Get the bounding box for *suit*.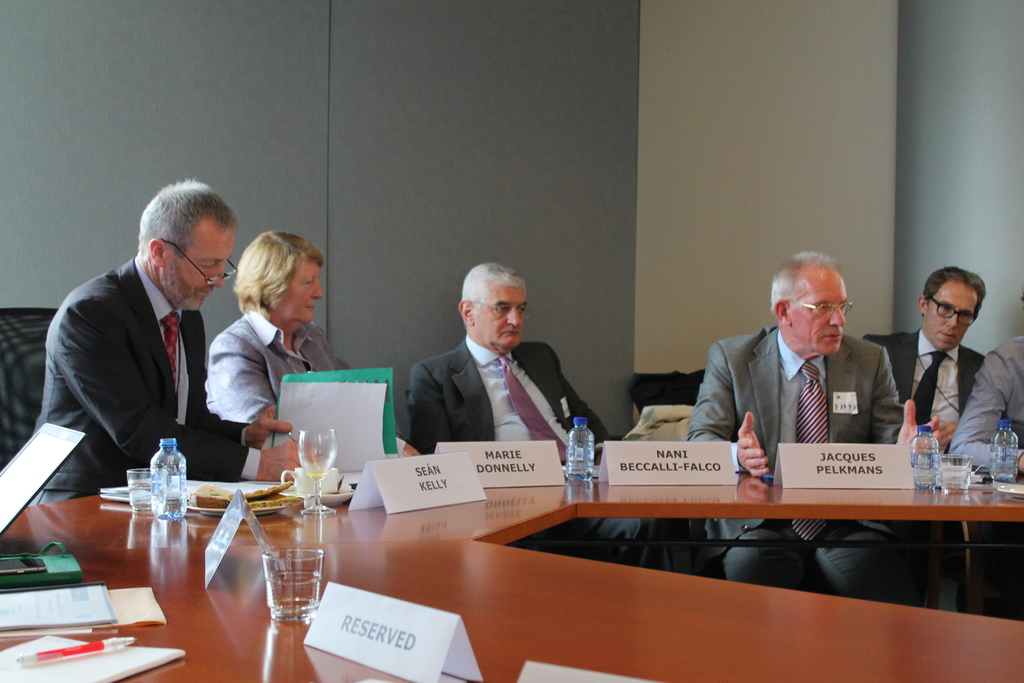
(945, 333, 1023, 621).
